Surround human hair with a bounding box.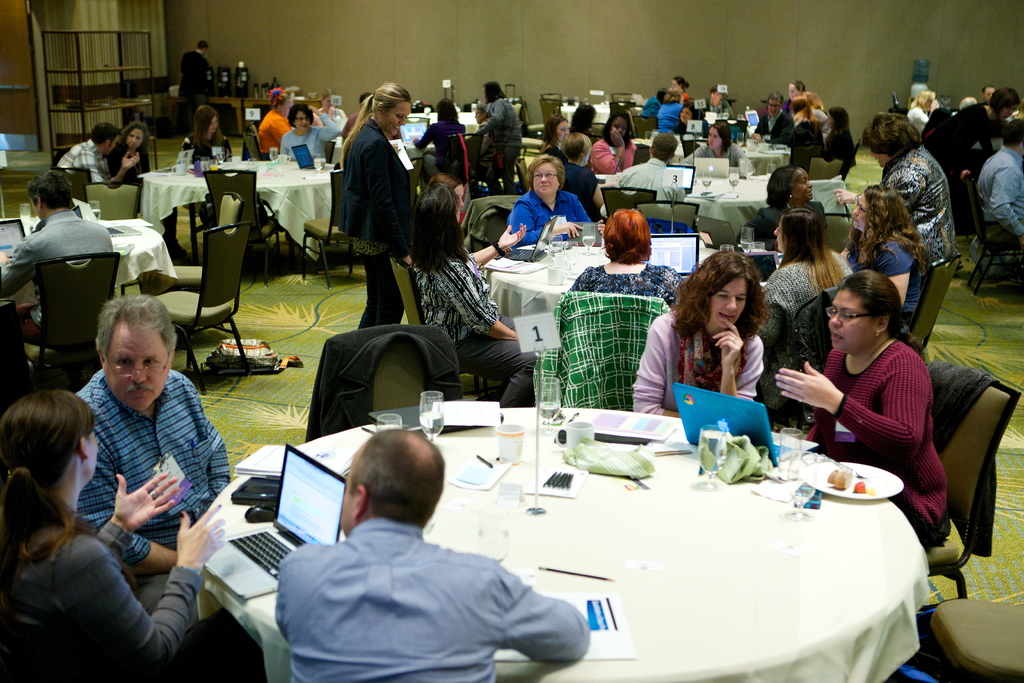
bbox=(958, 85, 1021, 122).
